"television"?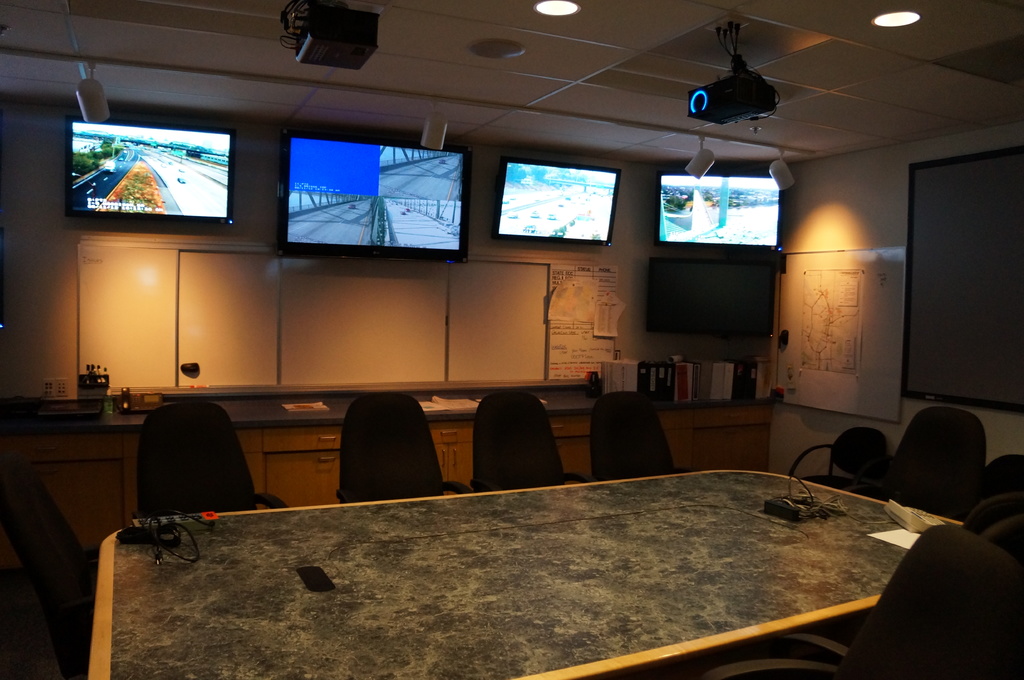
[655,170,780,249]
